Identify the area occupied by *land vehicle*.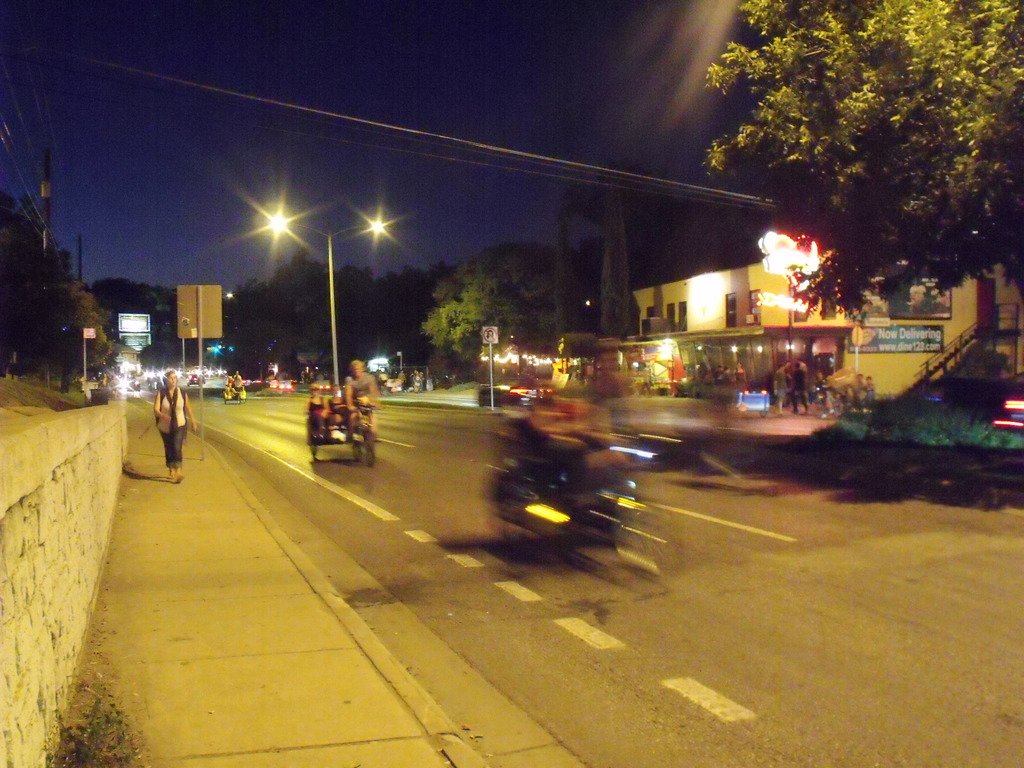
Area: crop(728, 388, 771, 418).
